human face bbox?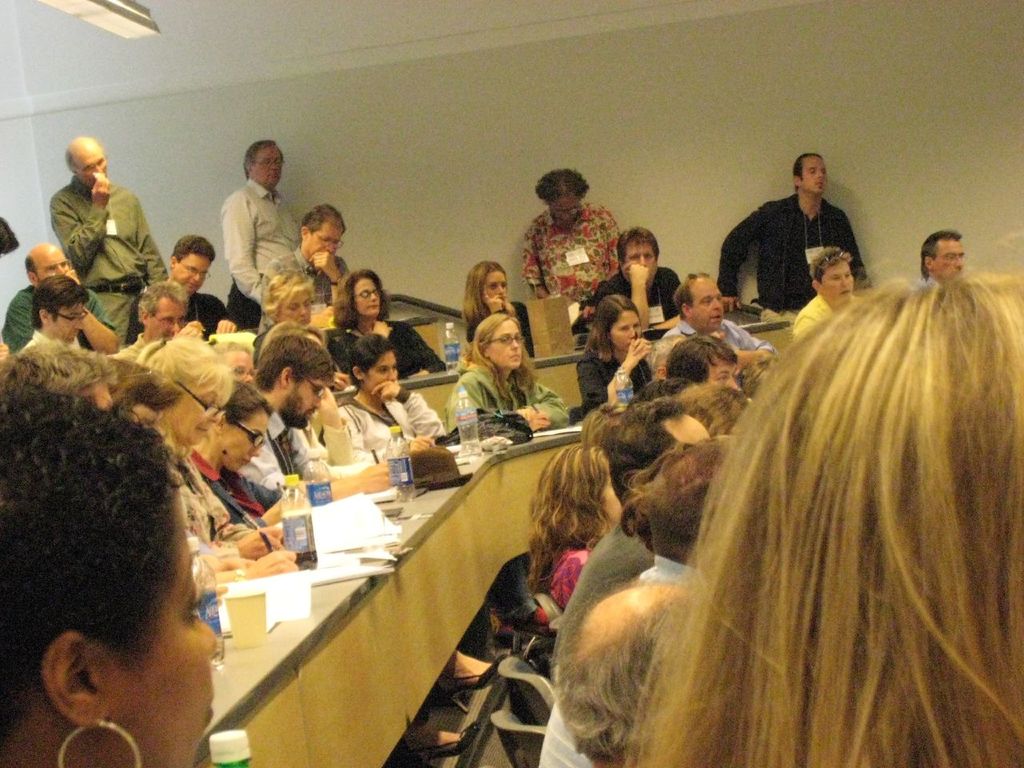
{"x1": 75, "y1": 146, "x2": 108, "y2": 186}
